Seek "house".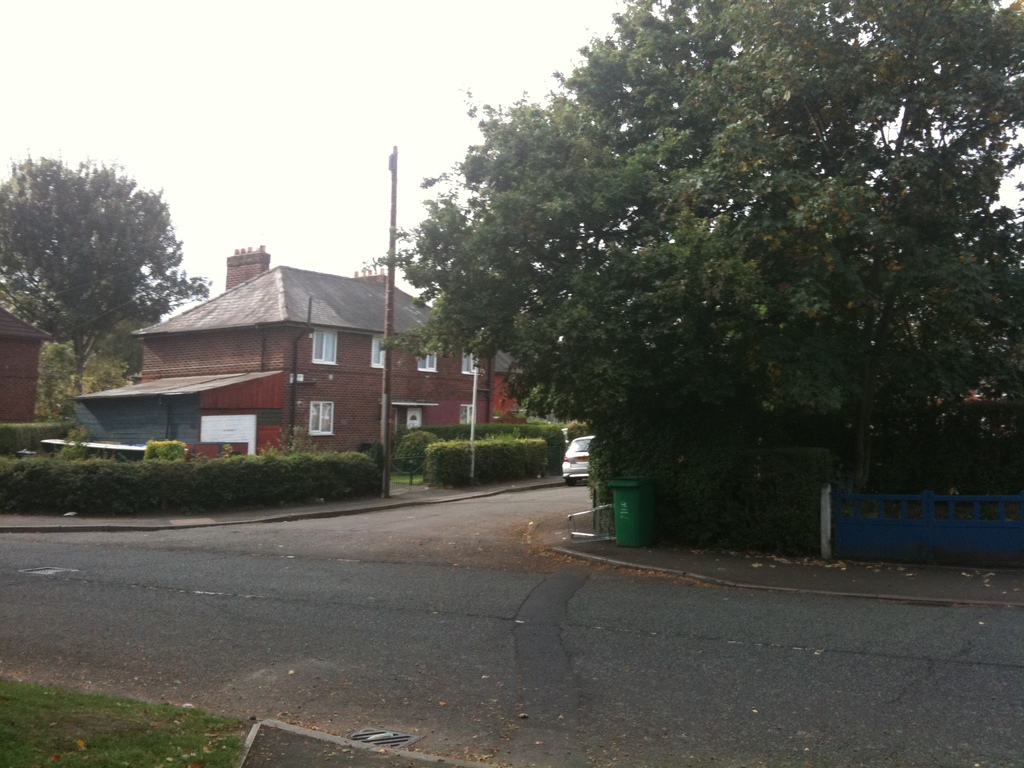
select_region(0, 303, 52, 420).
